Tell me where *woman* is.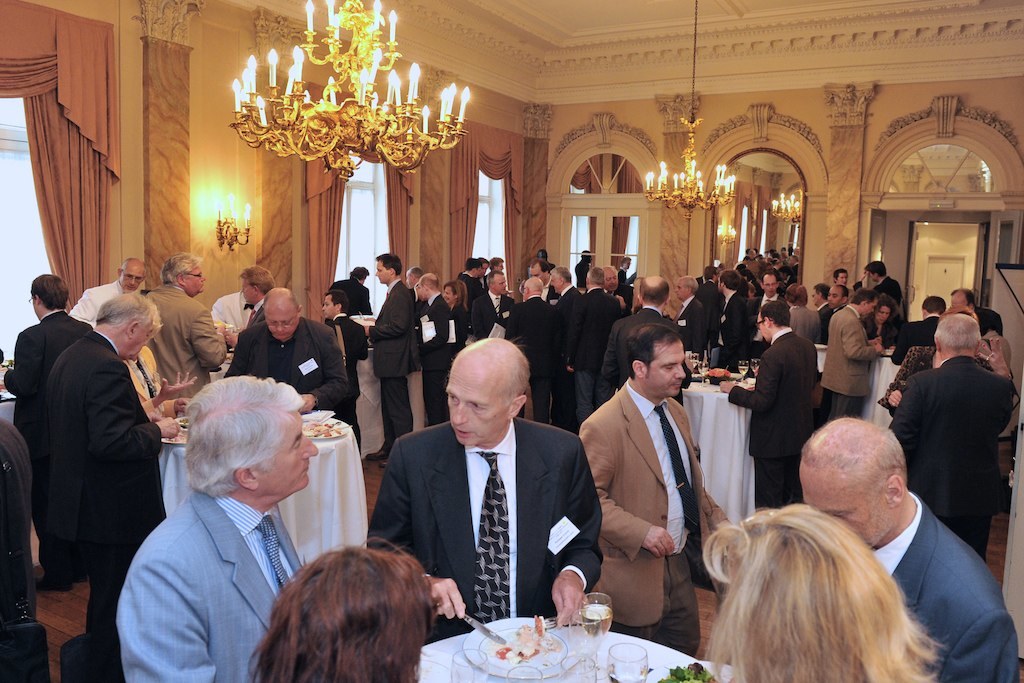
*woman* is at Rect(866, 292, 897, 348).
